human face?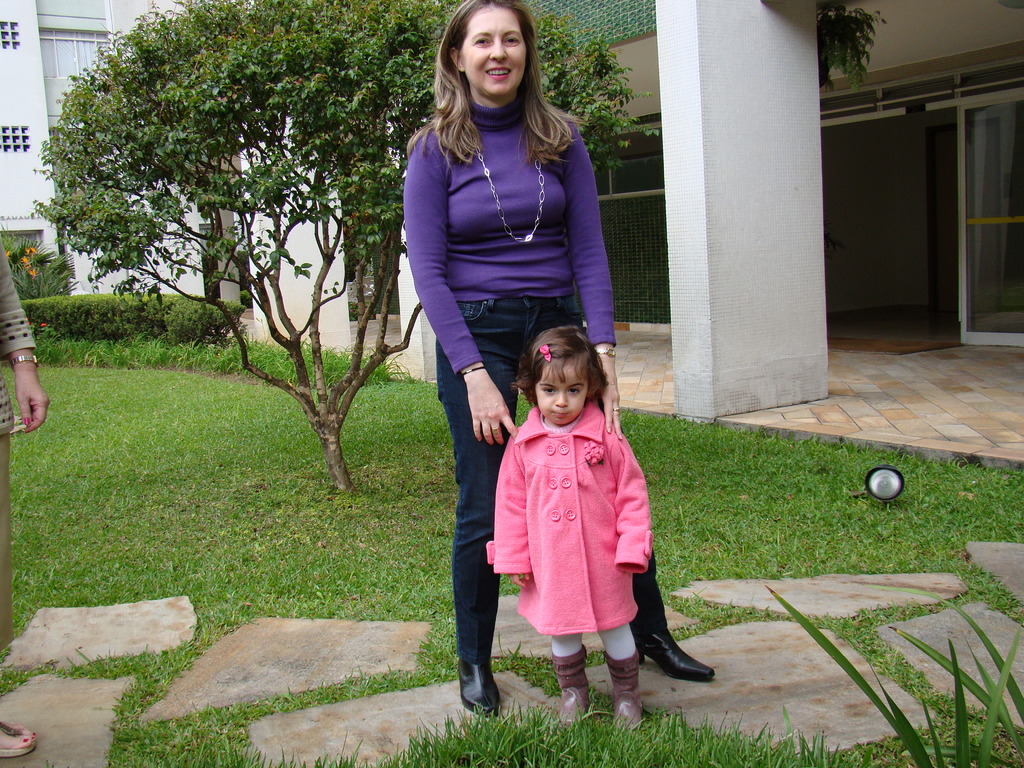
x1=460, y1=5, x2=527, y2=97
